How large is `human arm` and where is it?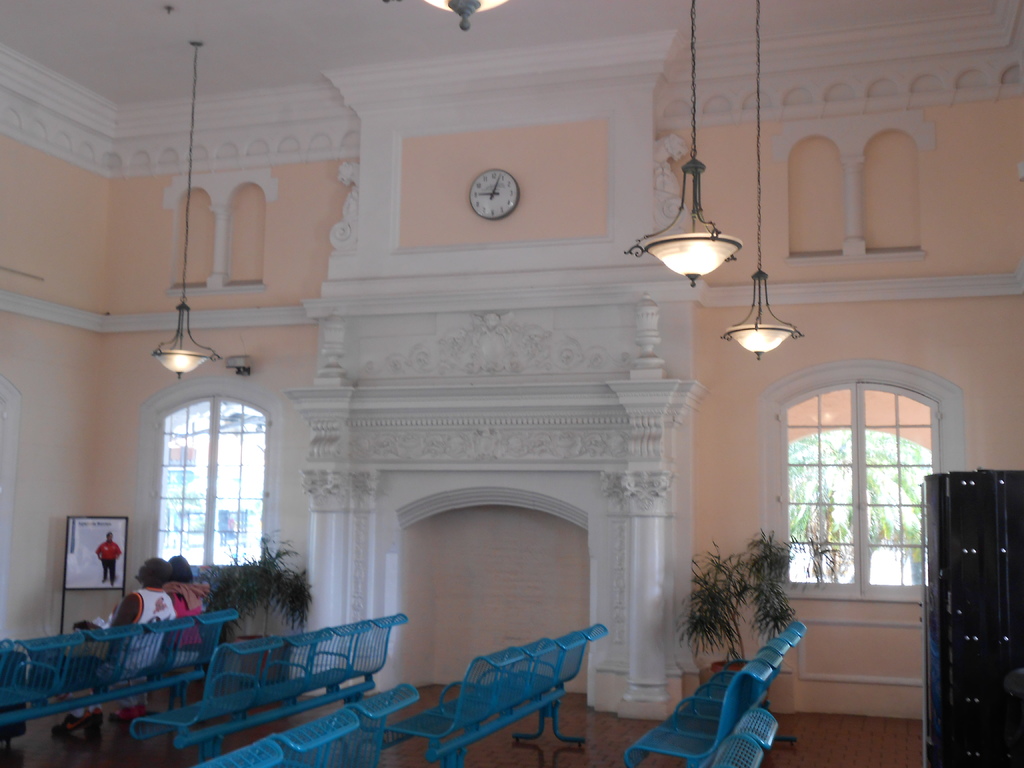
Bounding box: [74,595,137,643].
